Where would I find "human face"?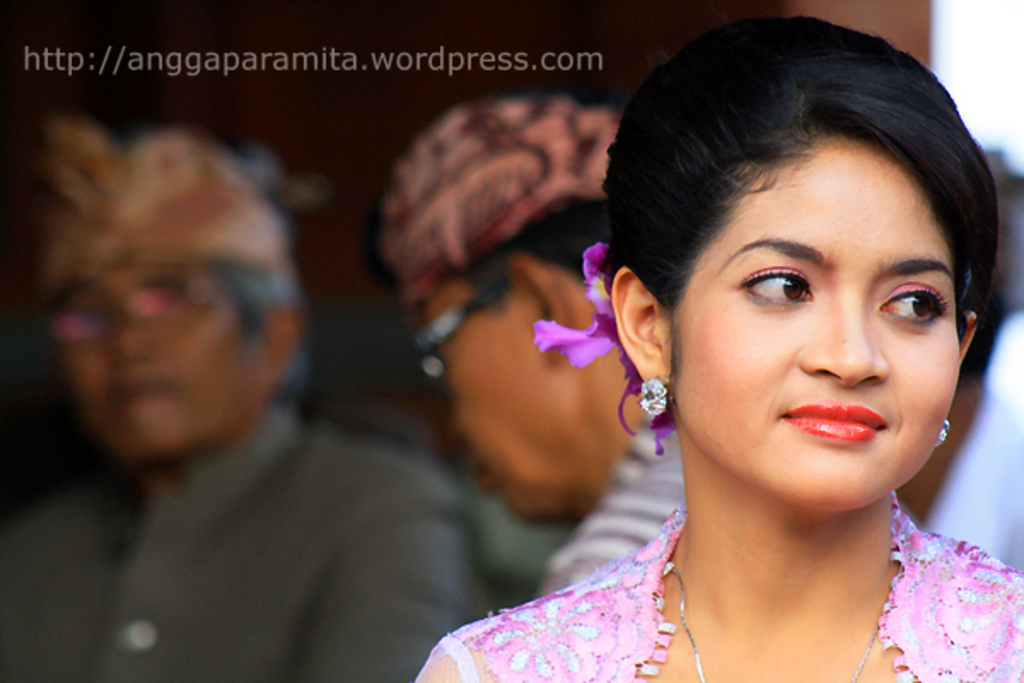
At Rect(416, 275, 599, 509).
